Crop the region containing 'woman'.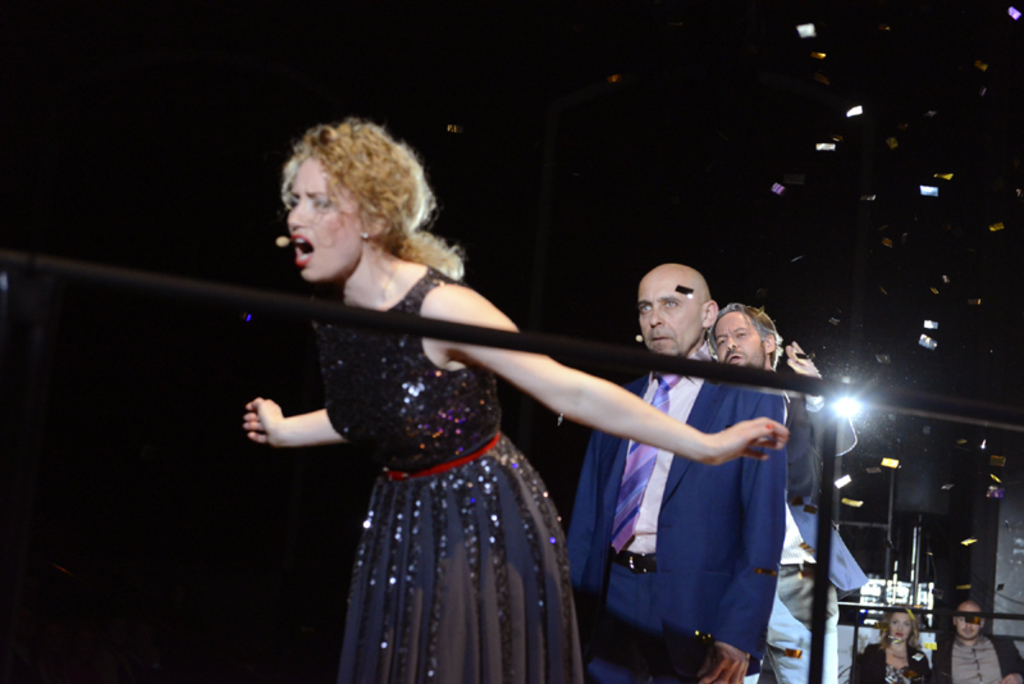
Crop region: (x1=860, y1=601, x2=928, y2=683).
